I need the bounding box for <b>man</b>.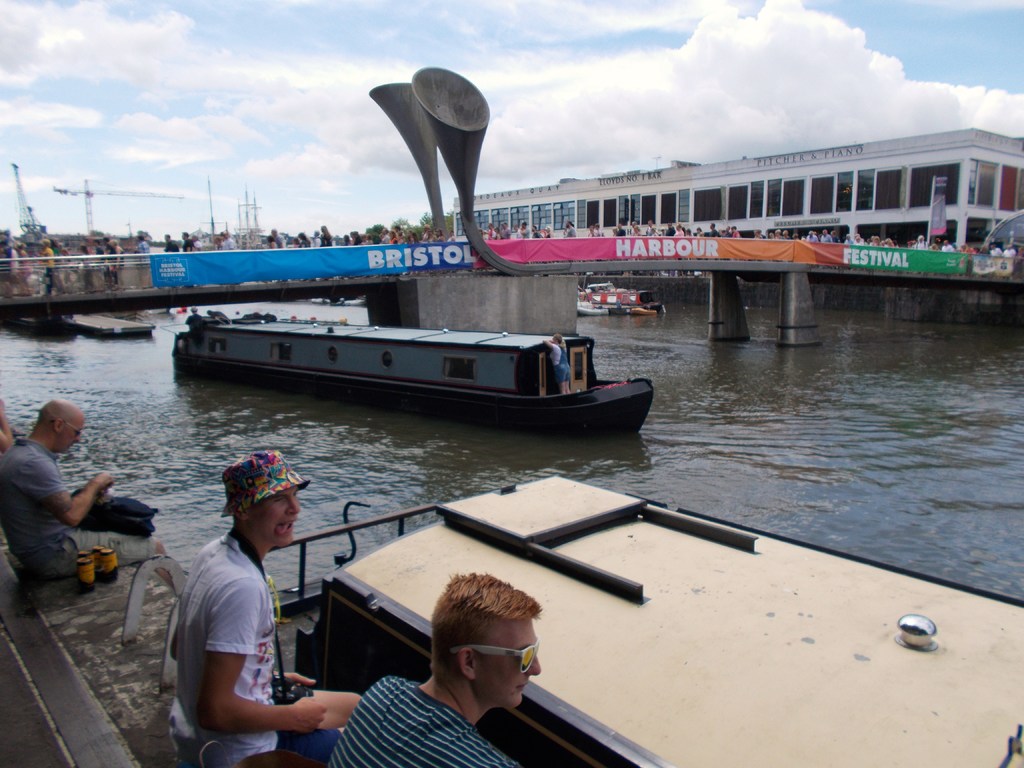
Here it is: [341, 582, 541, 767].
